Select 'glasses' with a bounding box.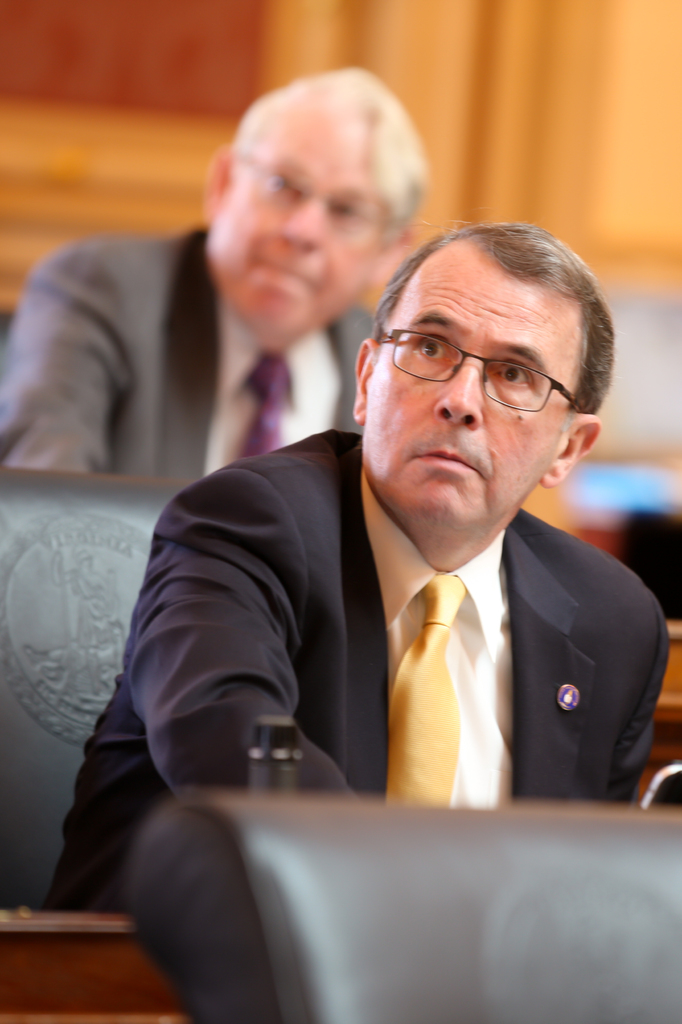
[left=223, top=147, right=385, bottom=241].
